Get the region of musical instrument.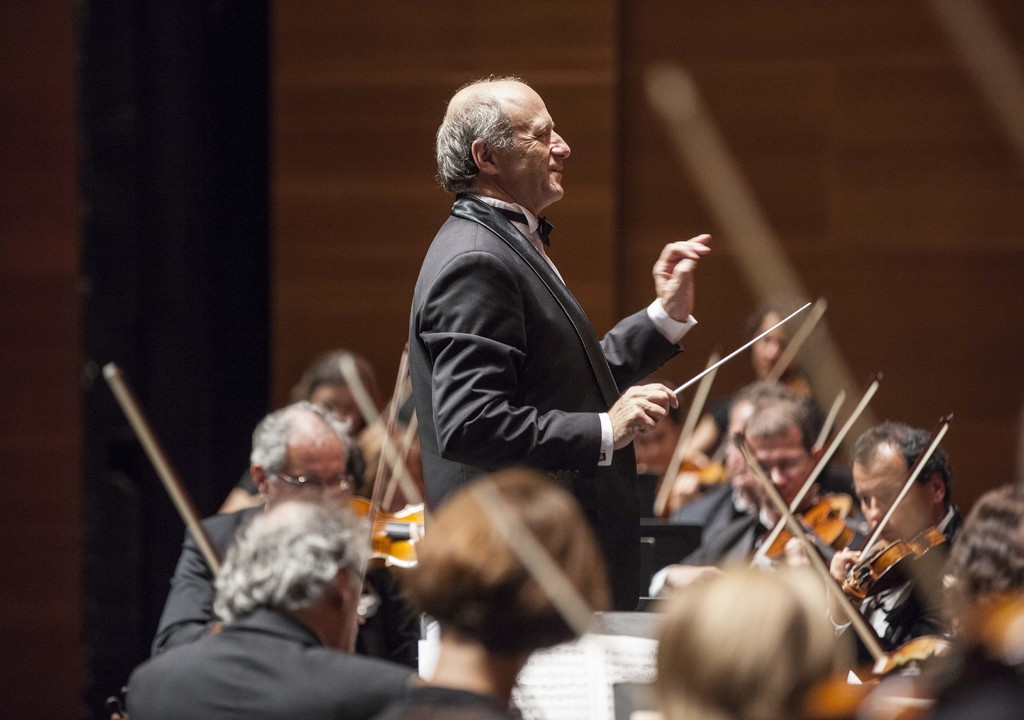
BBox(801, 660, 988, 719).
